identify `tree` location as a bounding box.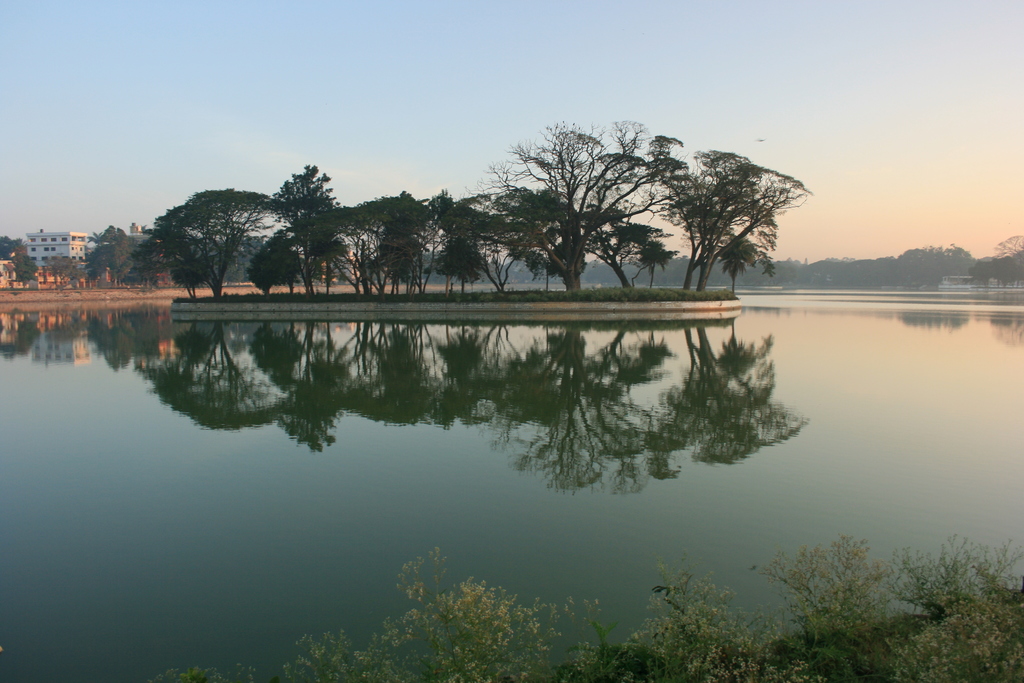
left=296, top=204, right=347, bottom=293.
